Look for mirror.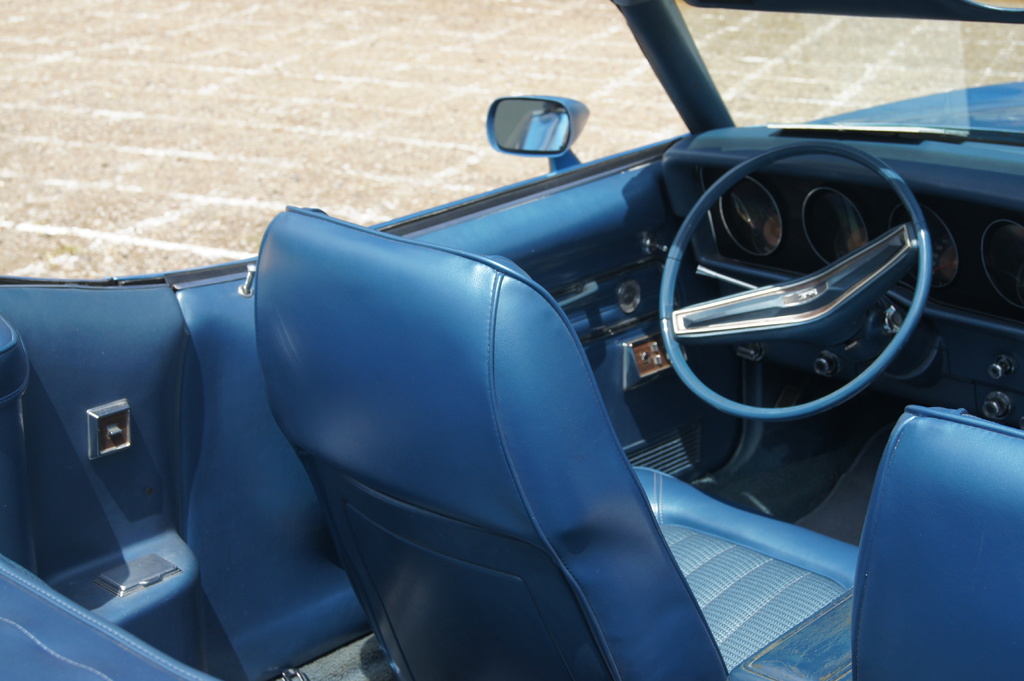
Found: BBox(492, 99, 569, 152).
